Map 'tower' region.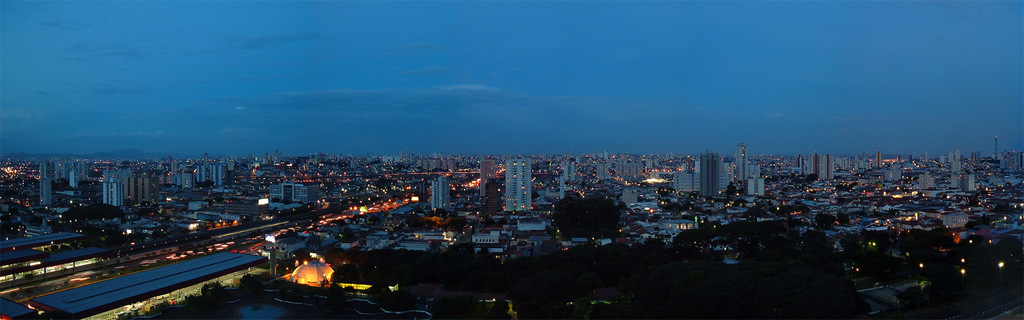
Mapped to <region>503, 159, 516, 212</region>.
